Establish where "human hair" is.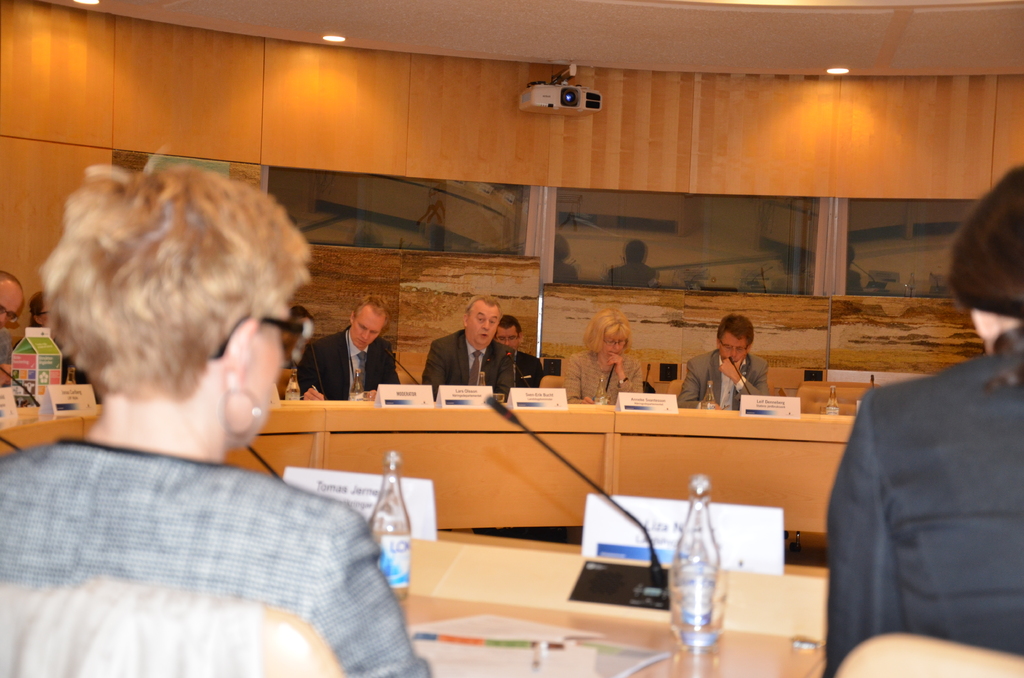
Established at {"x1": 489, "y1": 318, "x2": 524, "y2": 337}.
